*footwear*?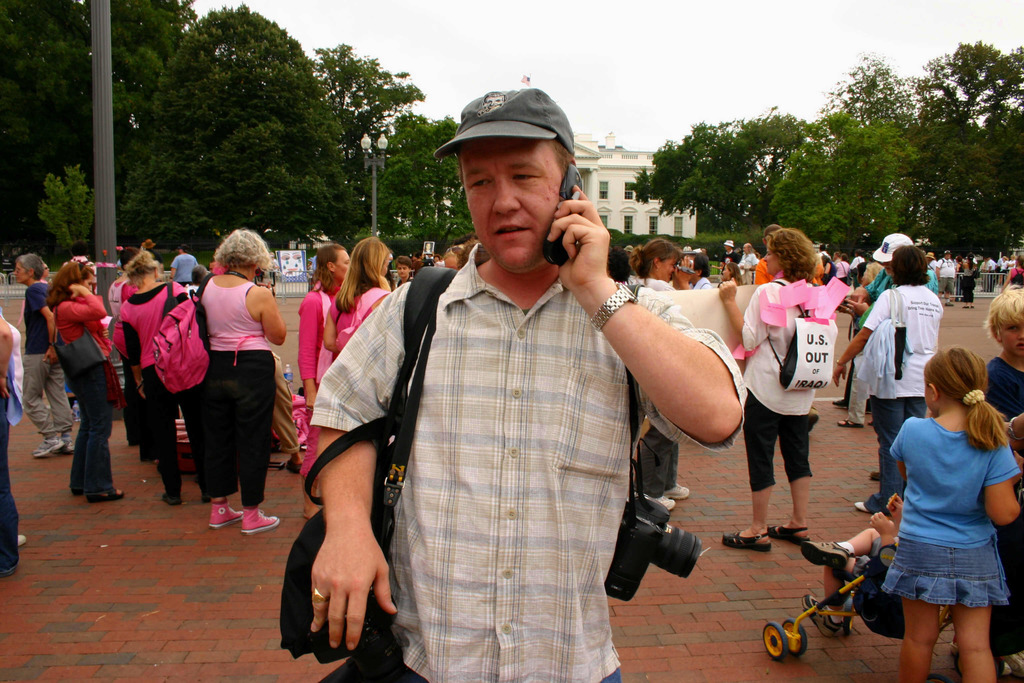
{"x1": 837, "y1": 417, "x2": 863, "y2": 429}
